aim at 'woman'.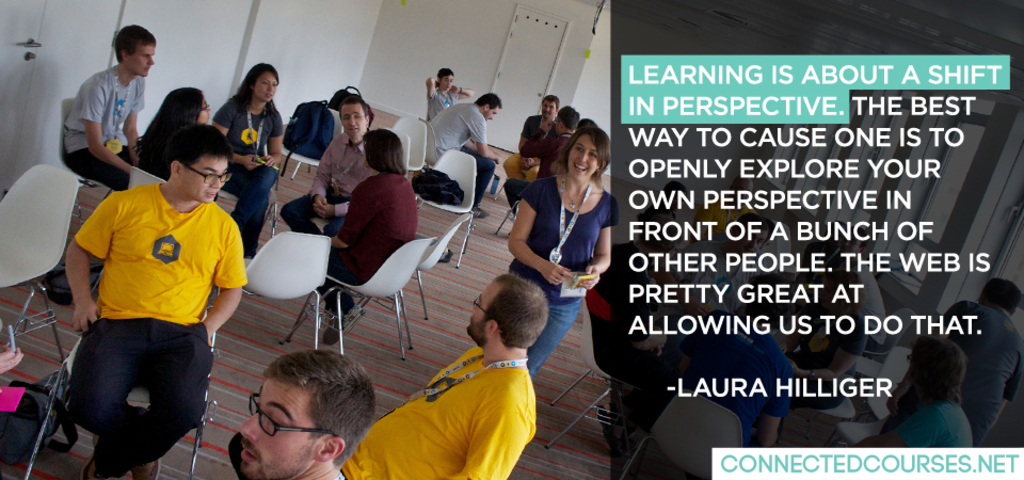
Aimed at crop(135, 85, 210, 187).
